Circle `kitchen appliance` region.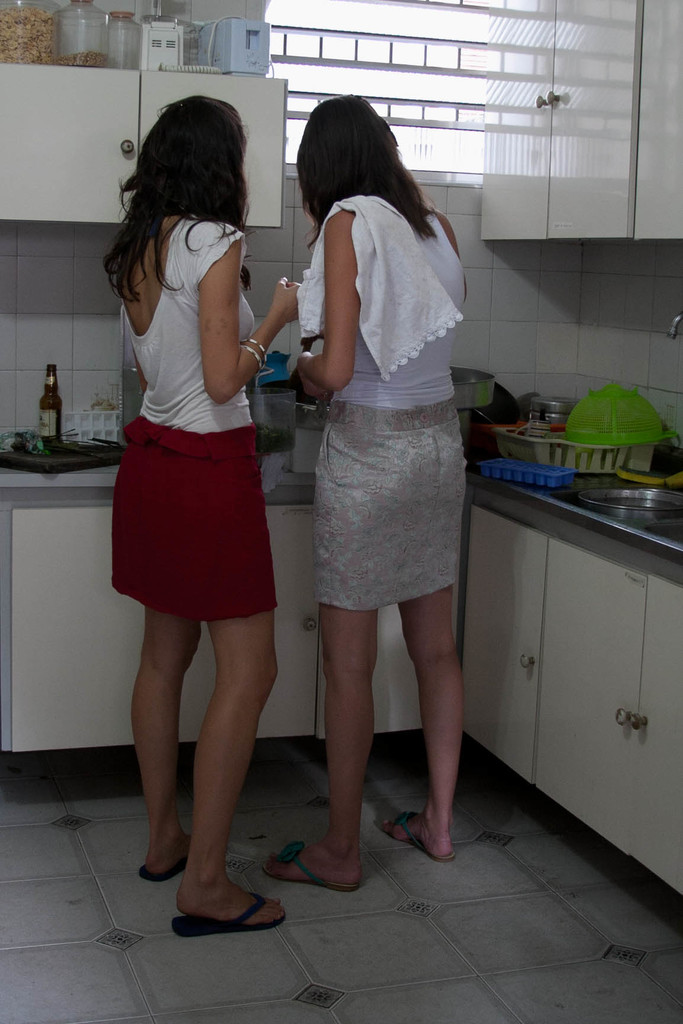
Region: [x1=517, y1=391, x2=565, y2=417].
